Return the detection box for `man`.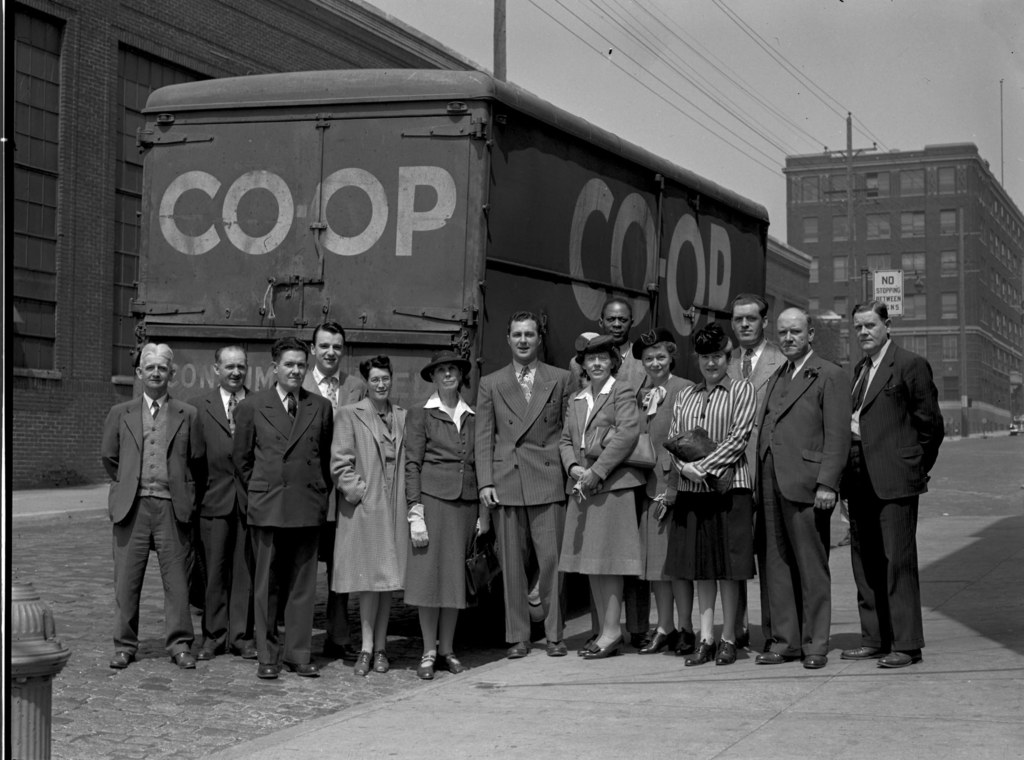
Rect(756, 305, 845, 667).
